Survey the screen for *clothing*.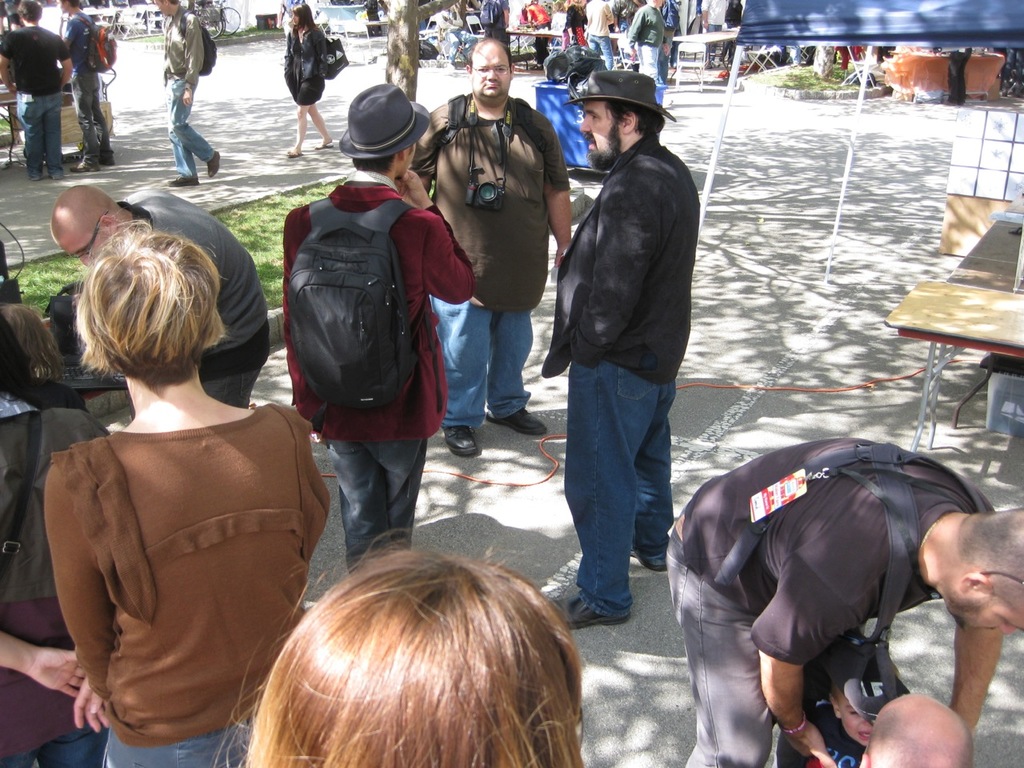
Survey found: bbox=[0, 298, 54, 378].
